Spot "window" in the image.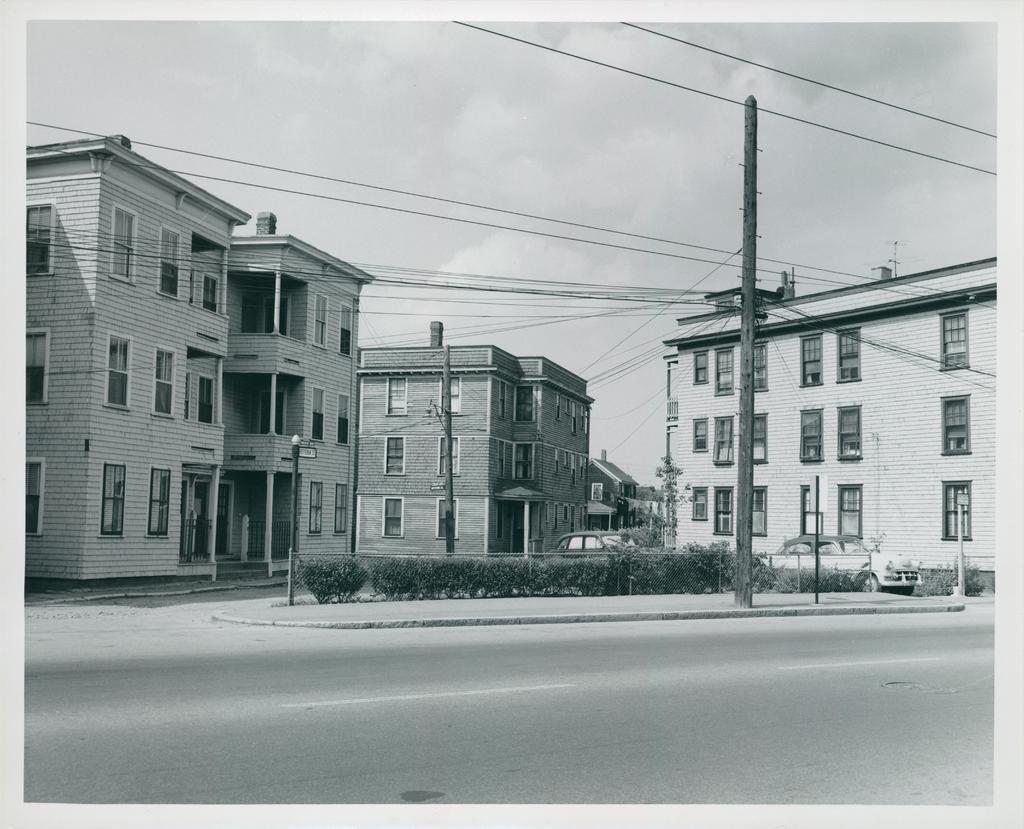
"window" found at (941, 478, 971, 543).
